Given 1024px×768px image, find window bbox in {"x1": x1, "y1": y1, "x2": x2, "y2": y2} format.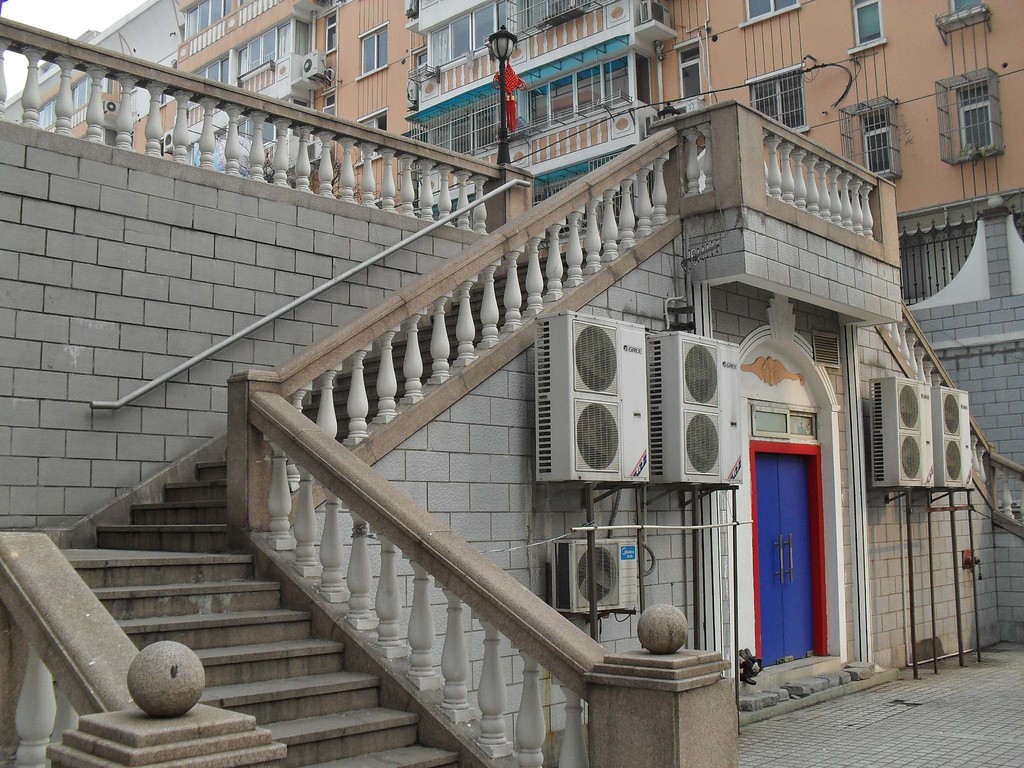
{"x1": 424, "y1": 0, "x2": 509, "y2": 74}.
